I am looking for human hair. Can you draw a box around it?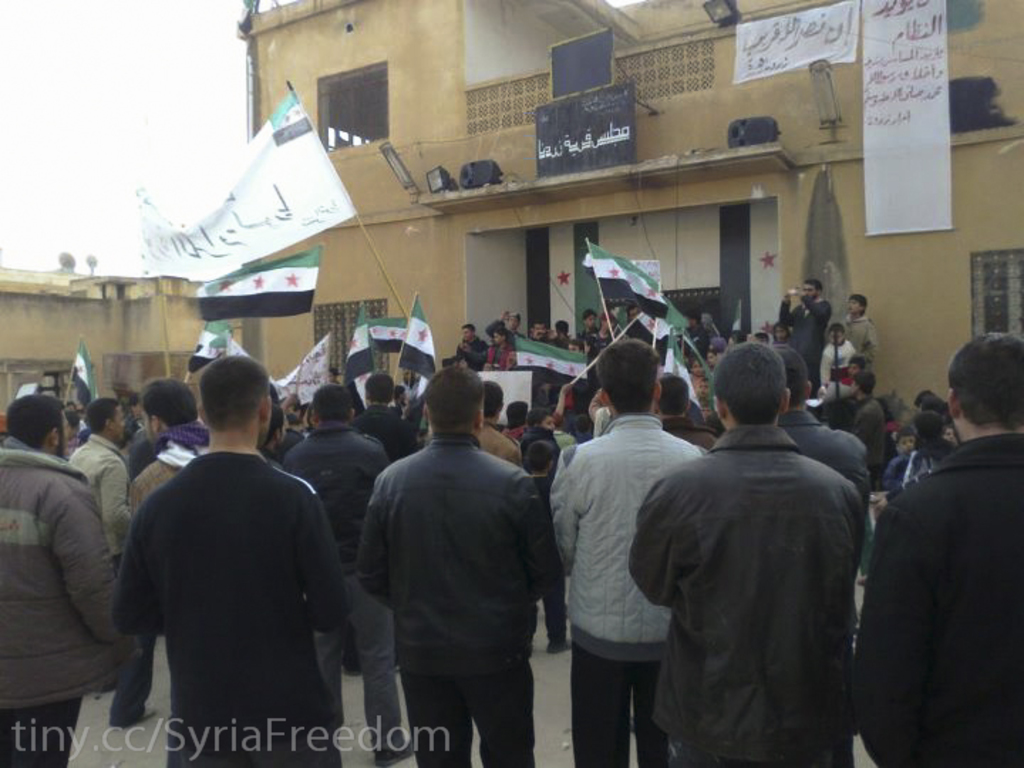
Sure, the bounding box is {"left": 80, "top": 390, "right": 118, "bottom": 439}.
